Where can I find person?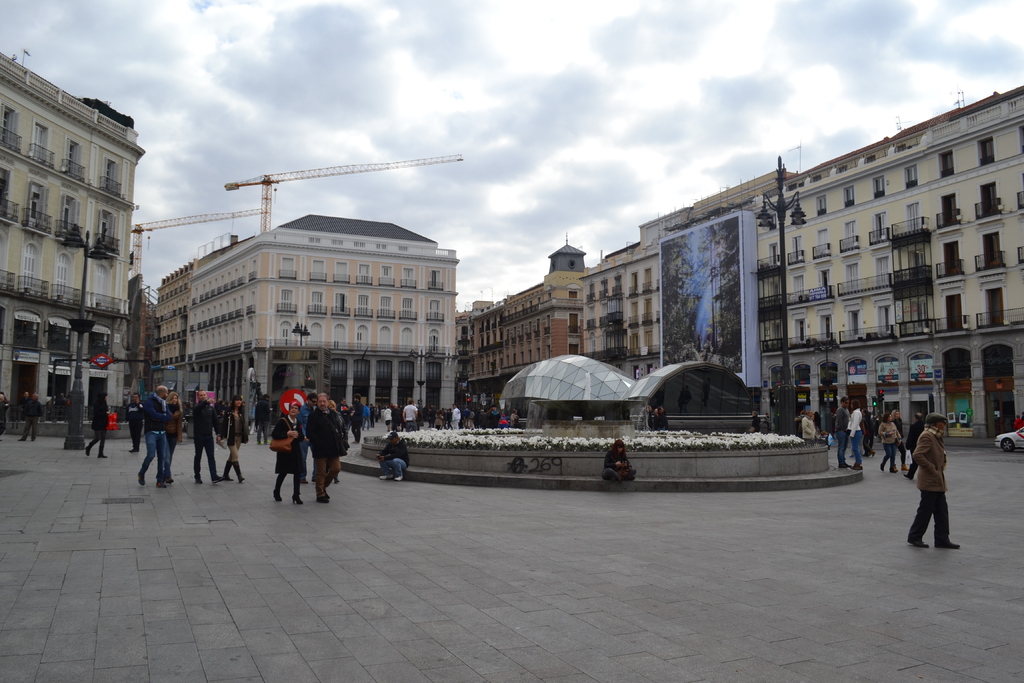
You can find it at detection(123, 391, 144, 454).
